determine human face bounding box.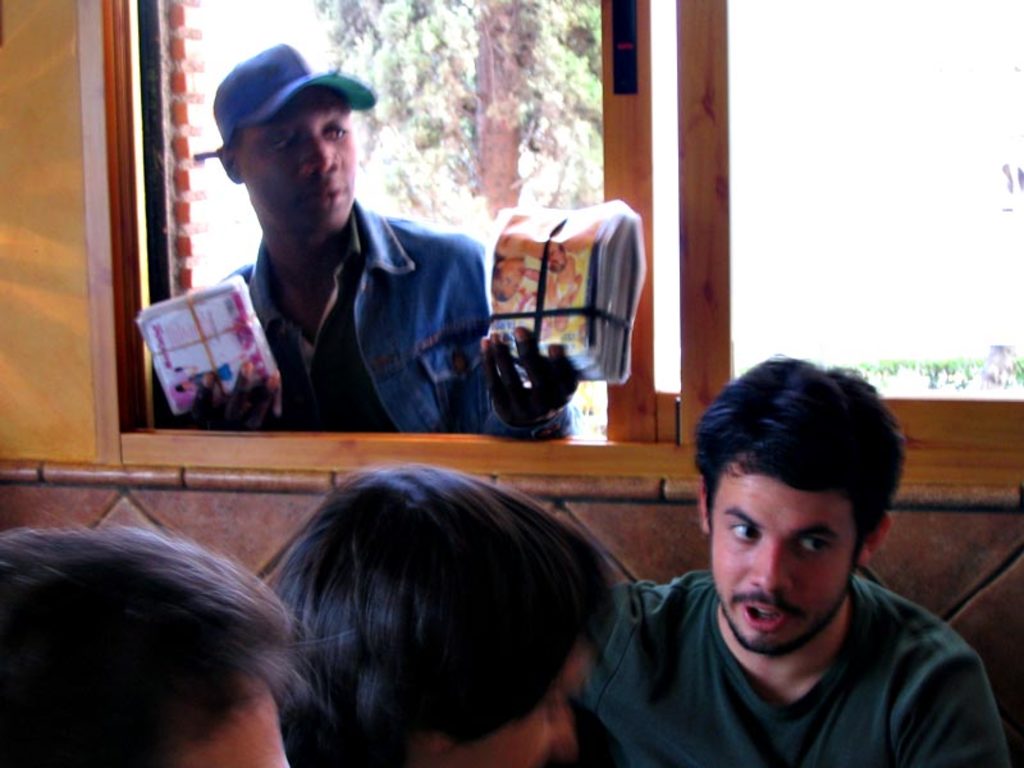
Determined: (x1=180, y1=675, x2=289, y2=767).
